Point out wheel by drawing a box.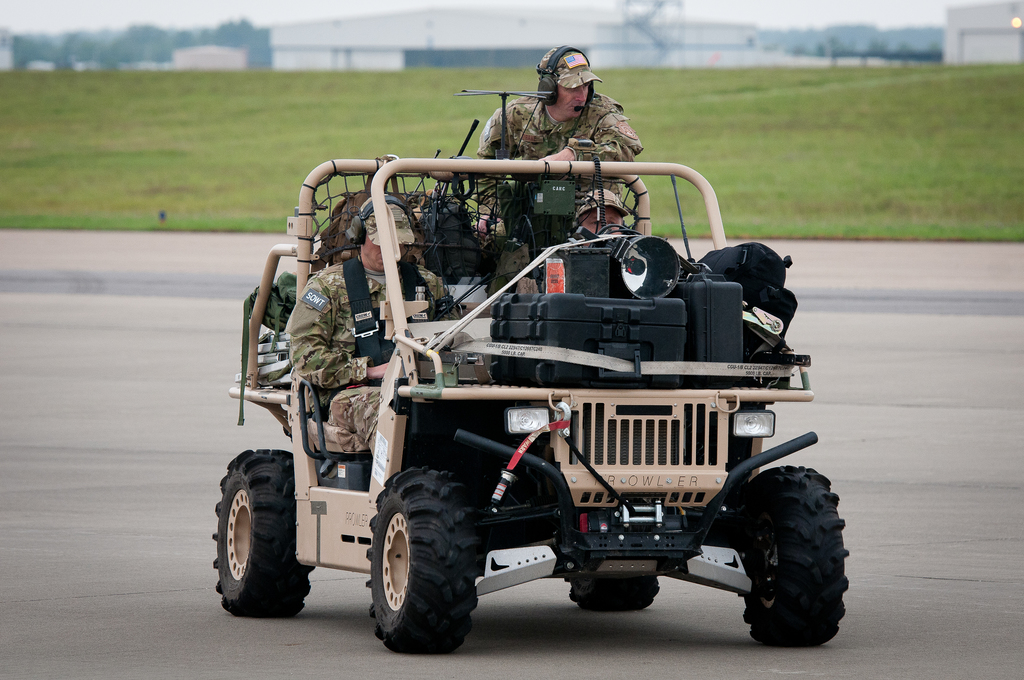
rect(564, 578, 660, 614).
